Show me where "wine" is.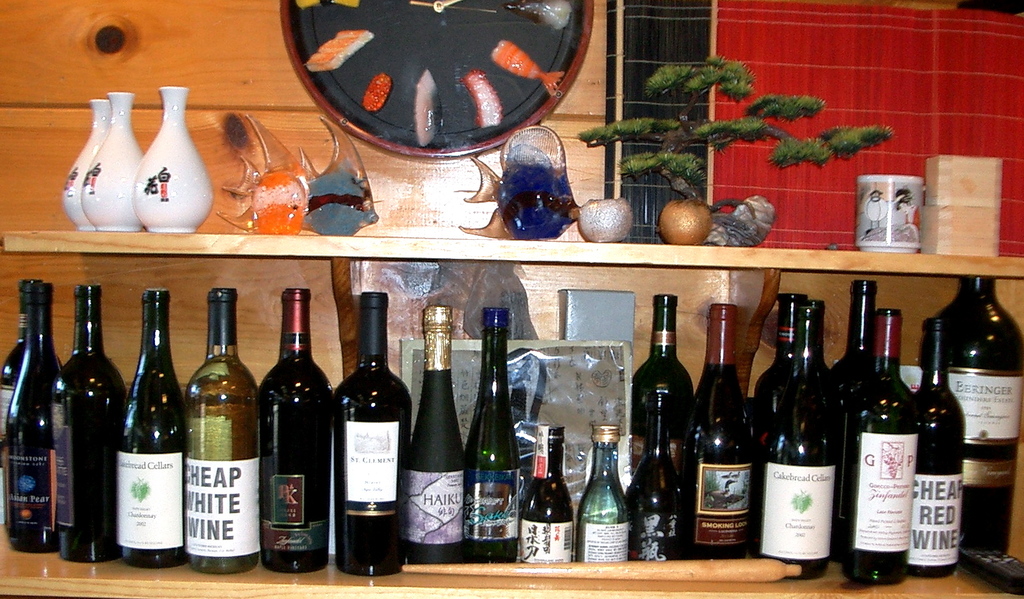
"wine" is at rect(759, 301, 836, 578).
